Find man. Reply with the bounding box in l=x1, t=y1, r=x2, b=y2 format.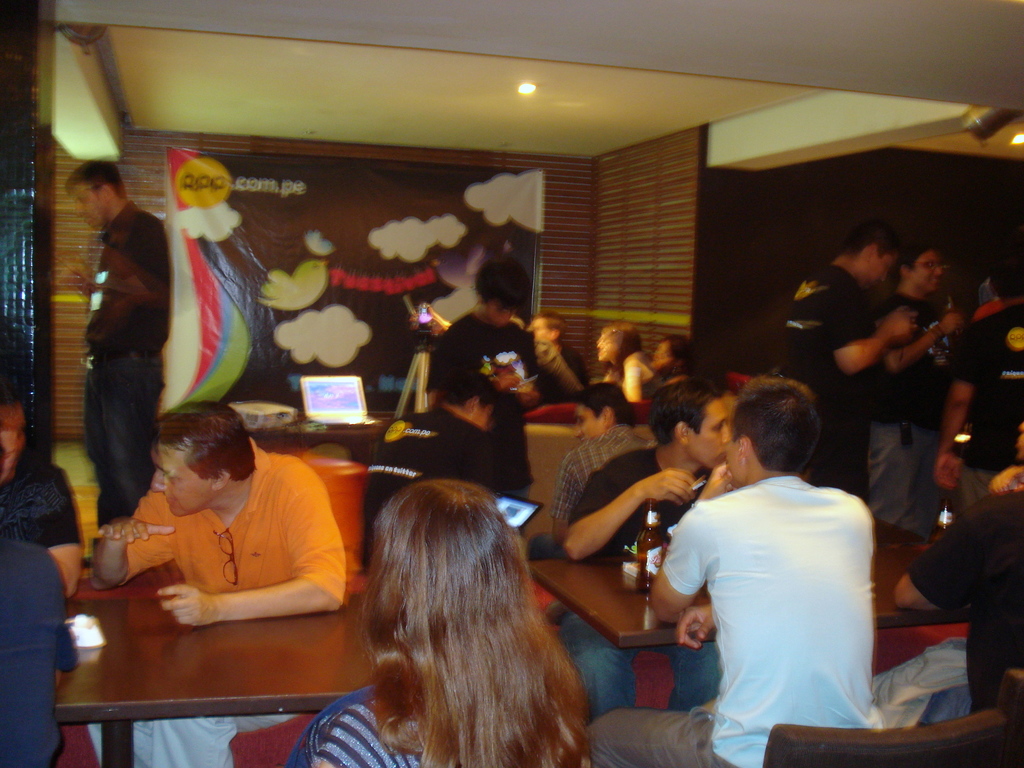
l=767, t=210, r=918, b=505.
